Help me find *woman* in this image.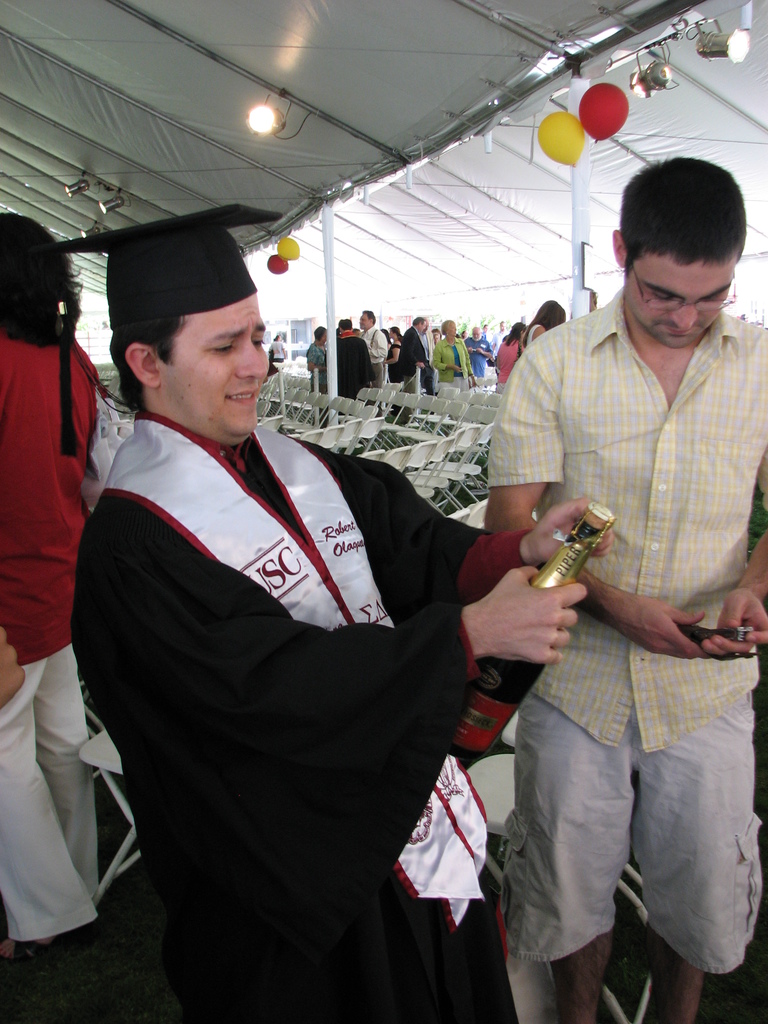
Found it: bbox(382, 326, 404, 417).
